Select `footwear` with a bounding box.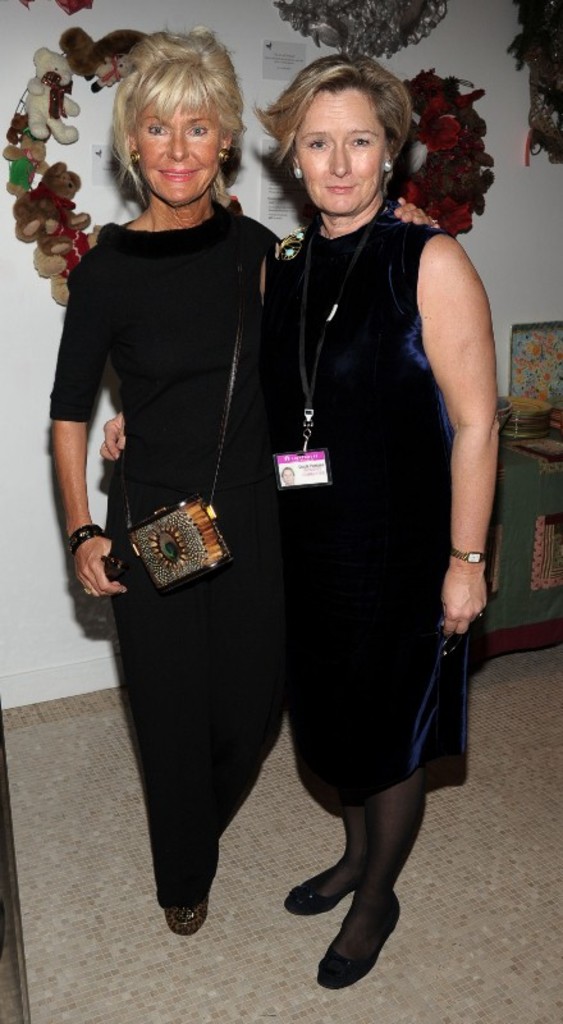
[left=163, top=901, right=211, bottom=937].
